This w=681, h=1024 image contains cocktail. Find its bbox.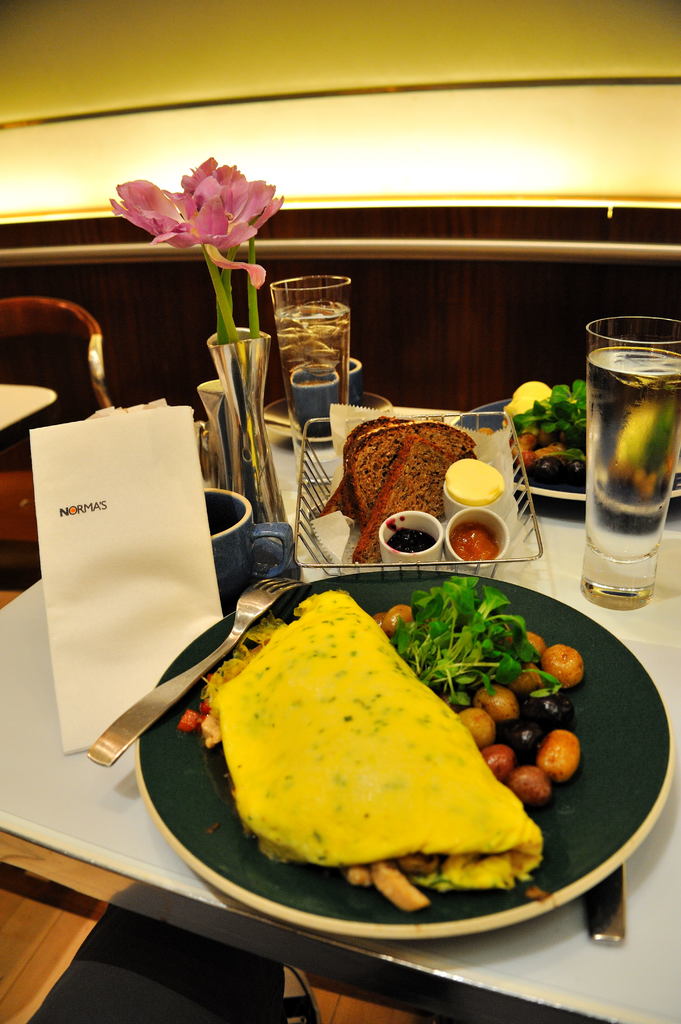
[264, 276, 359, 438].
